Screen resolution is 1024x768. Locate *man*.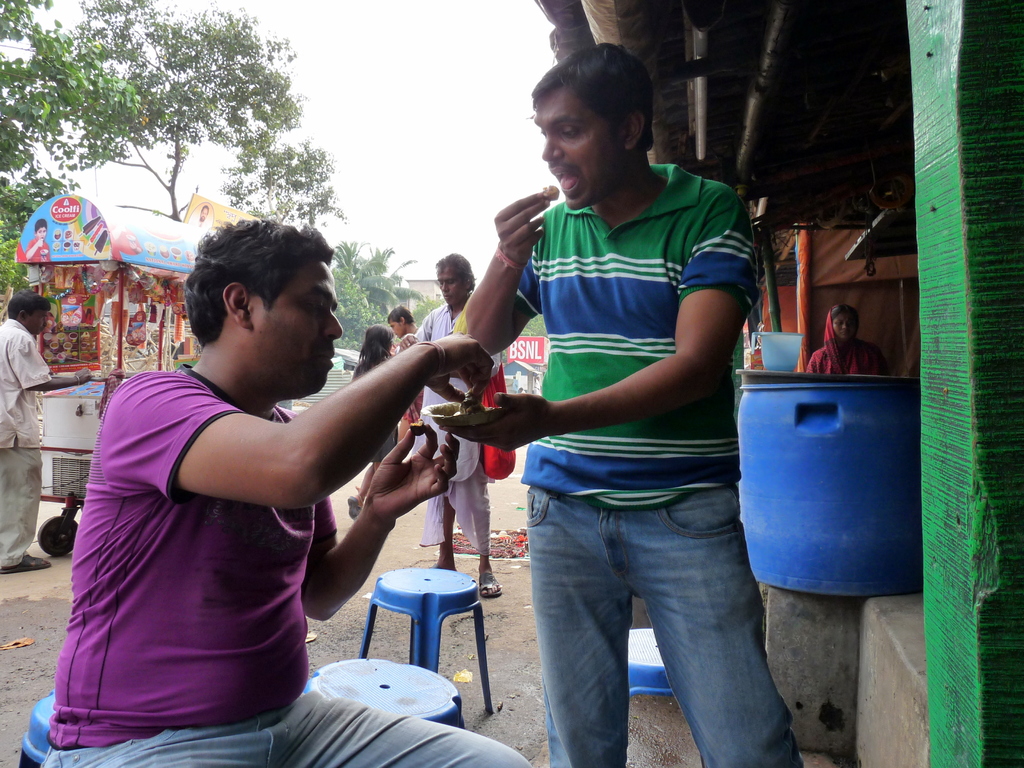
<box>399,252,500,595</box>.
